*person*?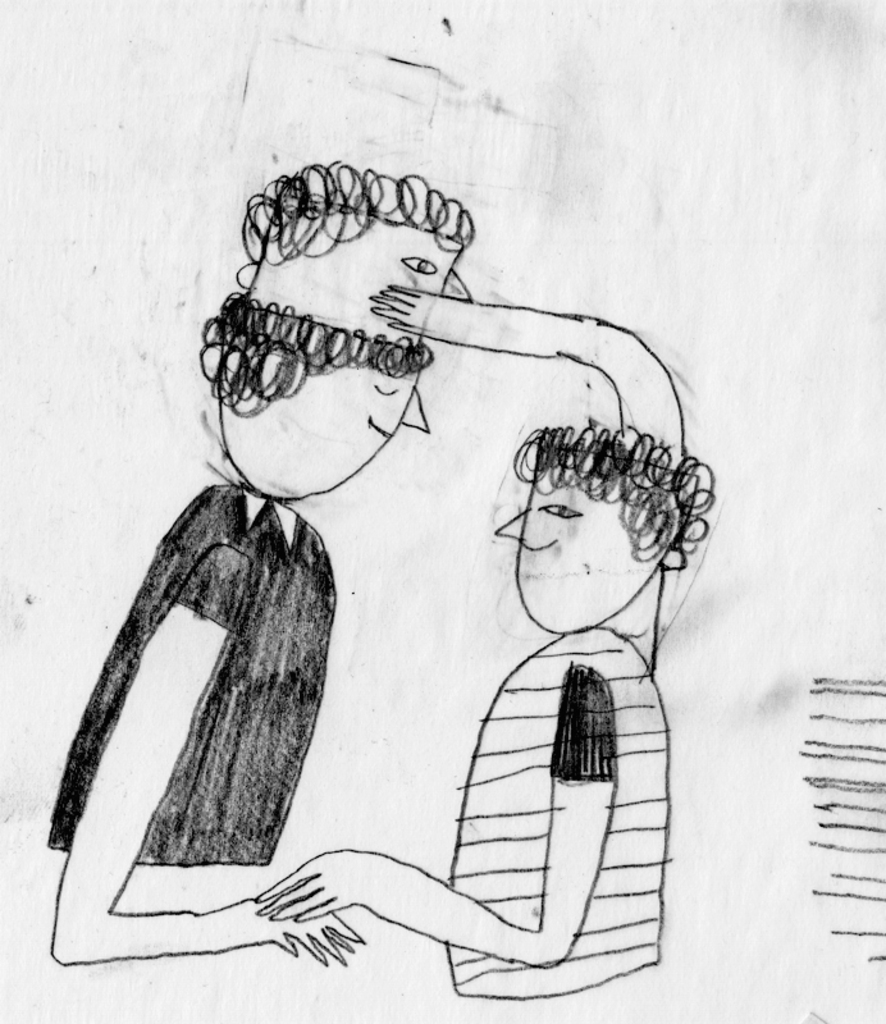
(245, 297, 723, 1005)
